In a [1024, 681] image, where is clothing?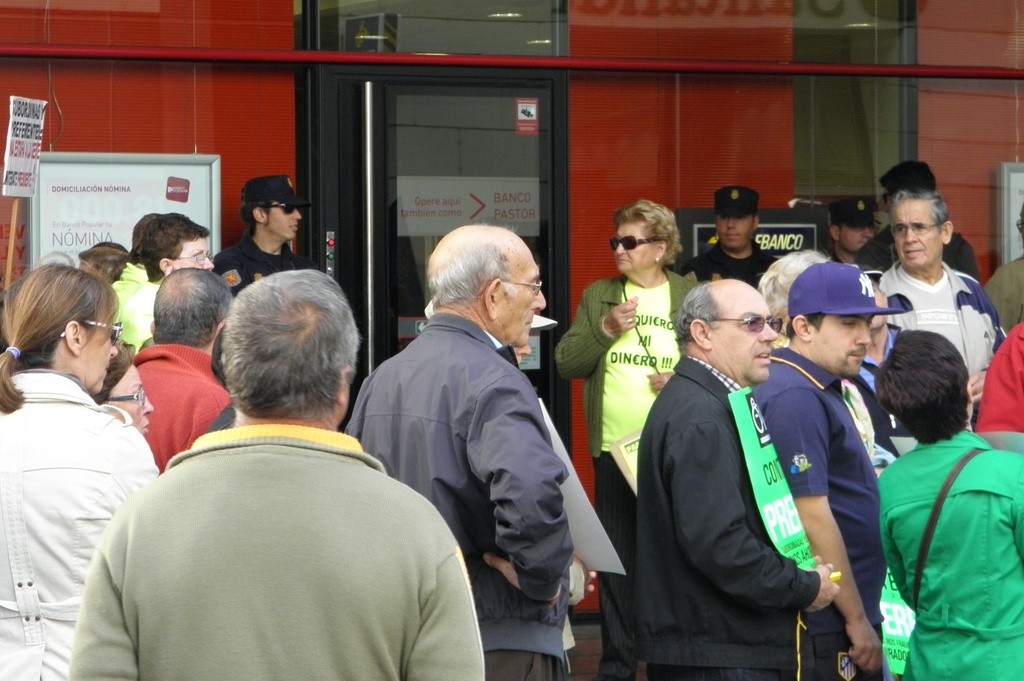
[x1=877, y1=384, x2=1016, y2=673].
